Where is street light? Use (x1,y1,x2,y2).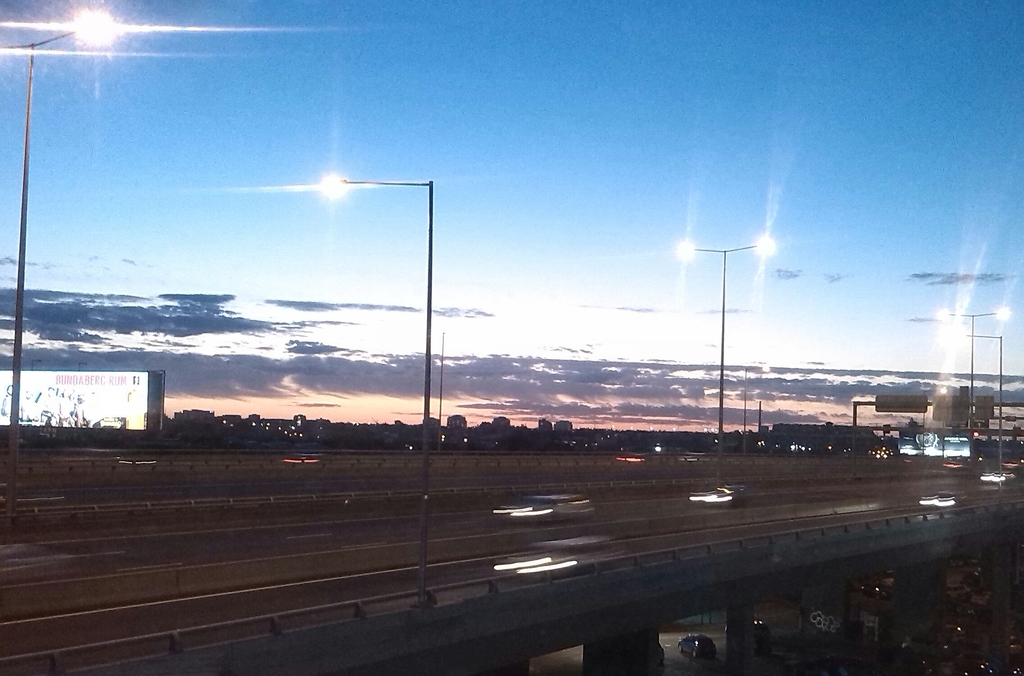
(0,1,108,434).
